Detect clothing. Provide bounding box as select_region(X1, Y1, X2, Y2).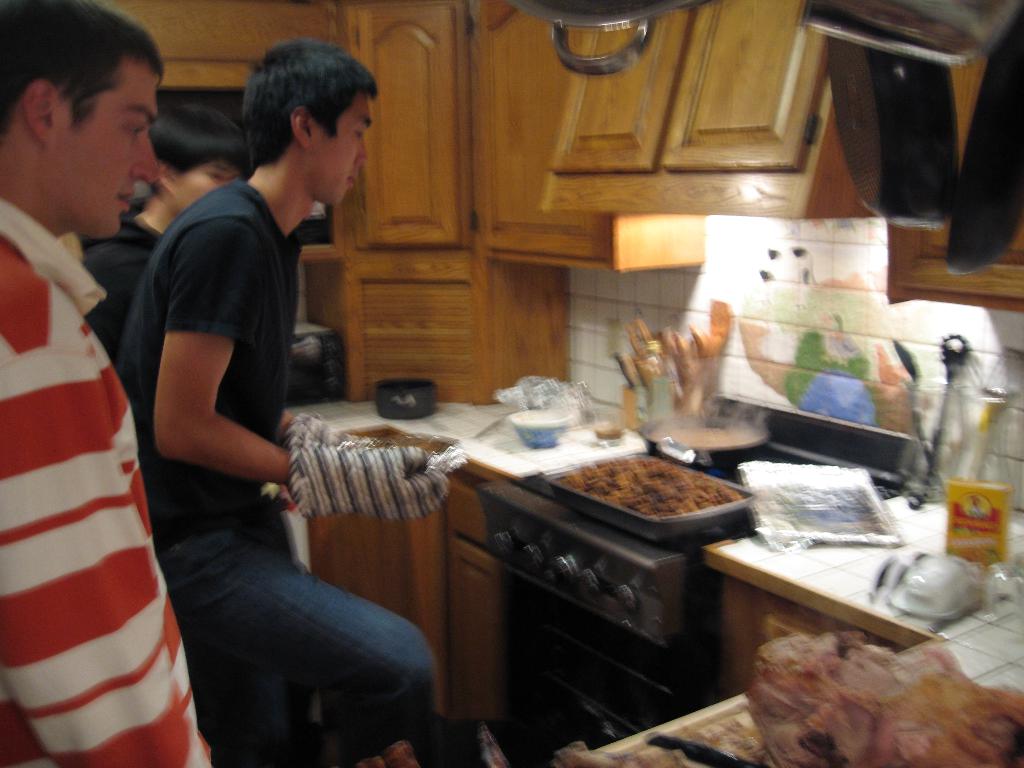
select_region(111, 168, 295, 536).
